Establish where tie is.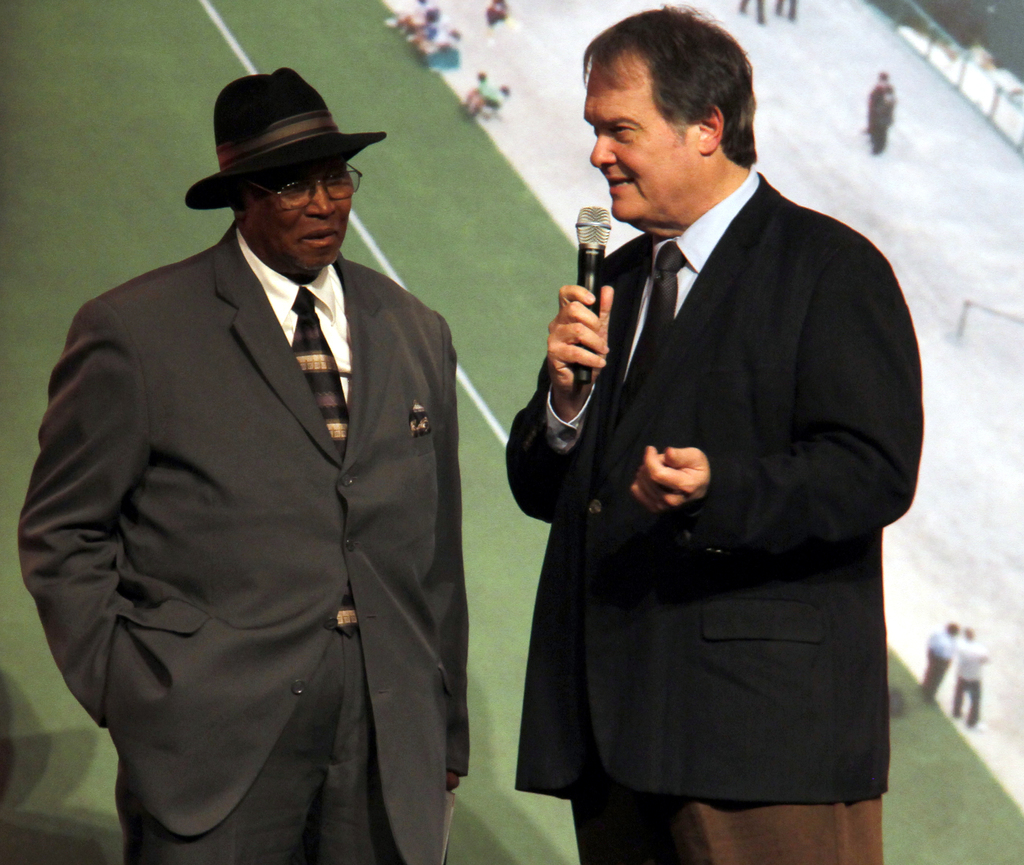
Established at 614, 241, 687, 412.
